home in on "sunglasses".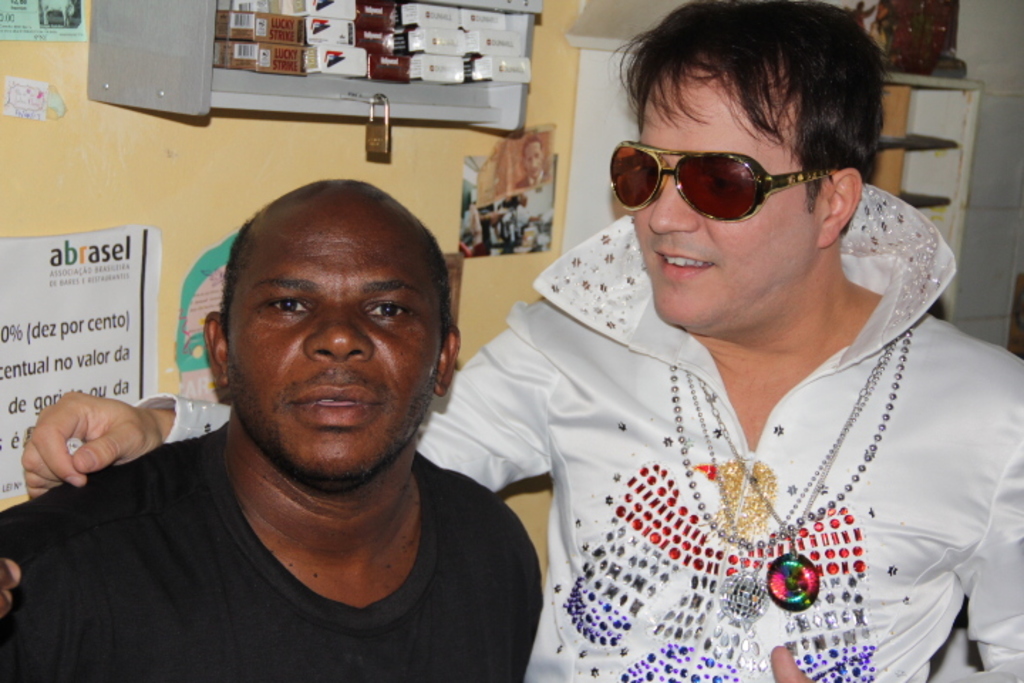
Homed in at {"x1": 609, "y1": 139, "x2": 836, "y2": 225}.
